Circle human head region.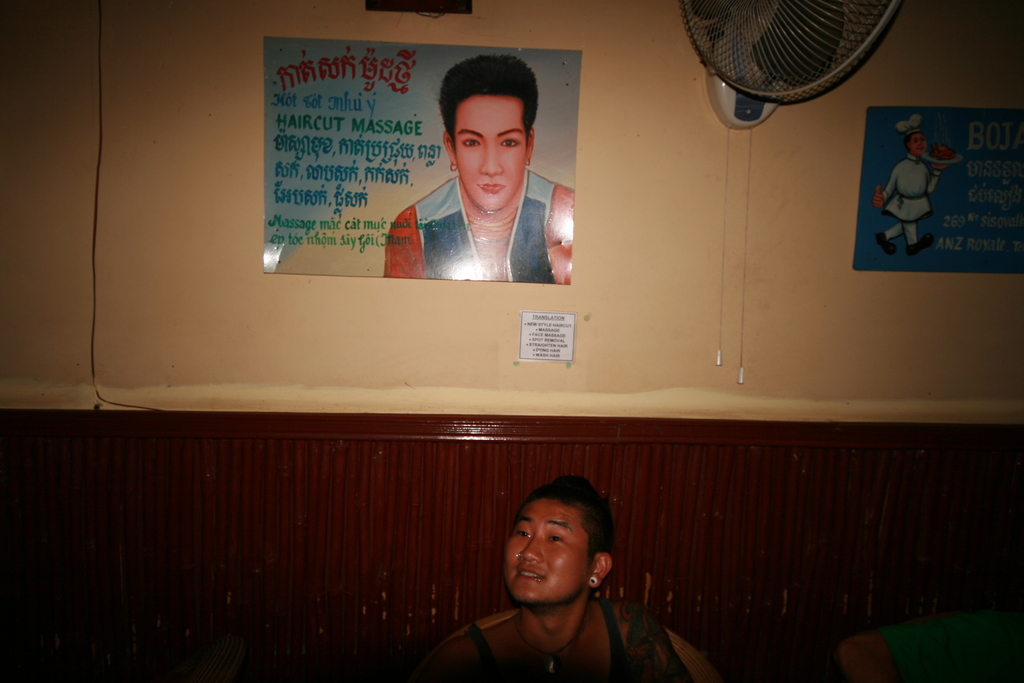
Region: 504:480:604:623.
